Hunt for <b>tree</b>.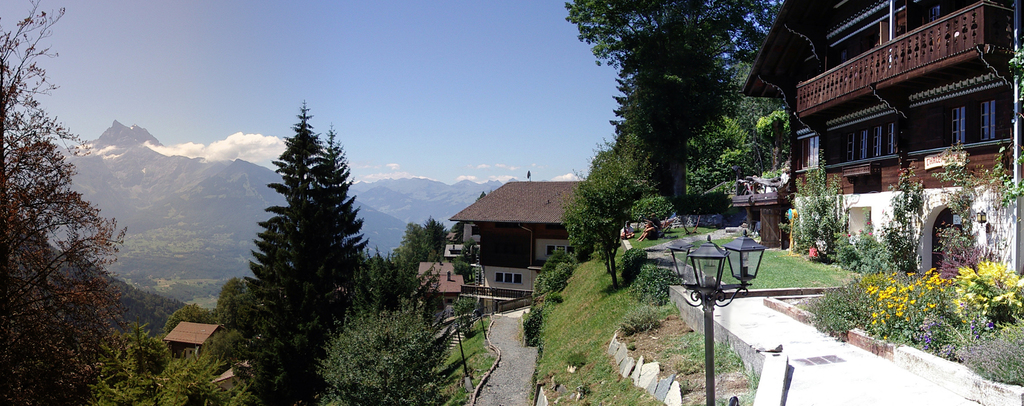
Hunted down at region(0, 0, 135, 405).
